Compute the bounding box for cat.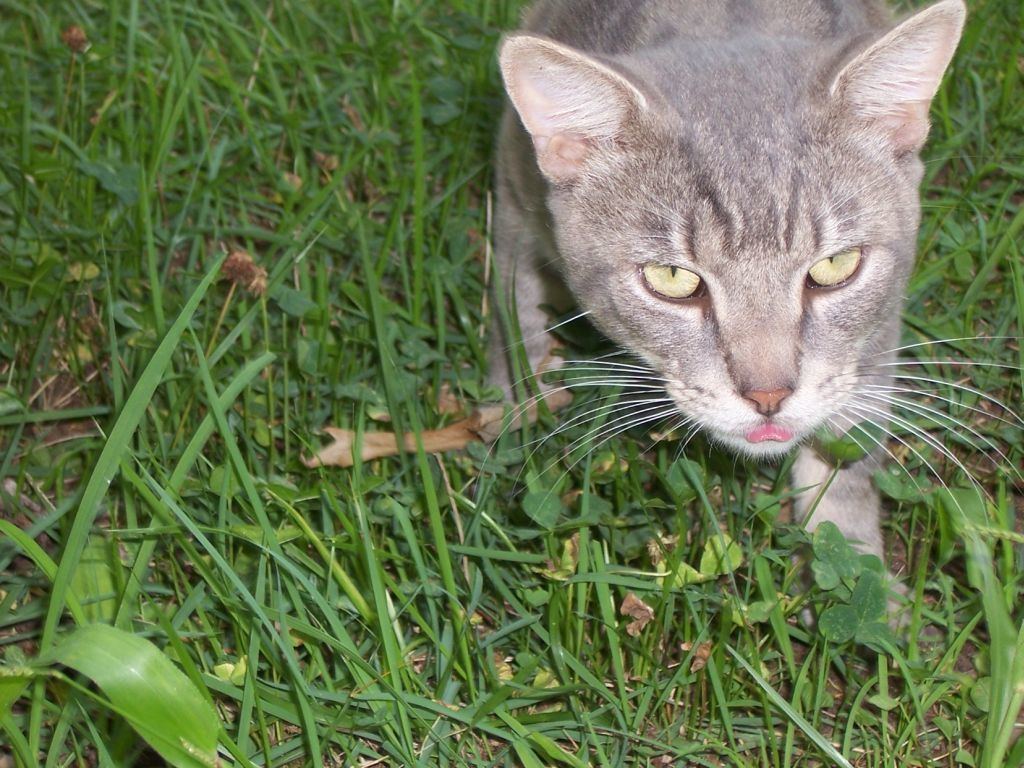
(481,2,969,647).
